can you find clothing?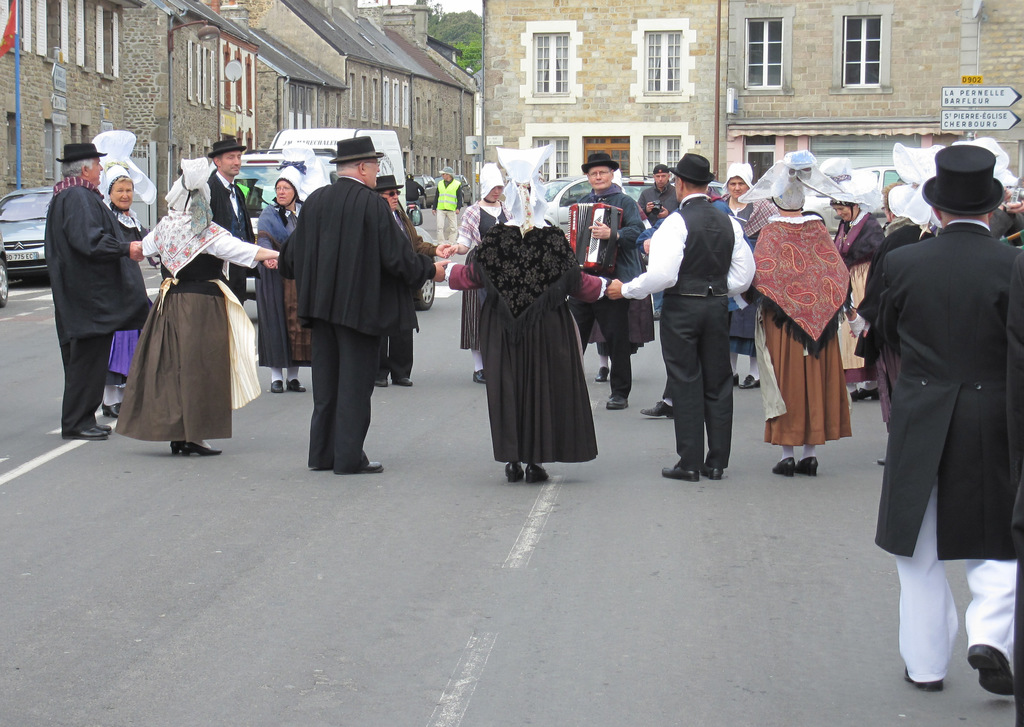
Yes, bounding box: 867,220,1016,697.
